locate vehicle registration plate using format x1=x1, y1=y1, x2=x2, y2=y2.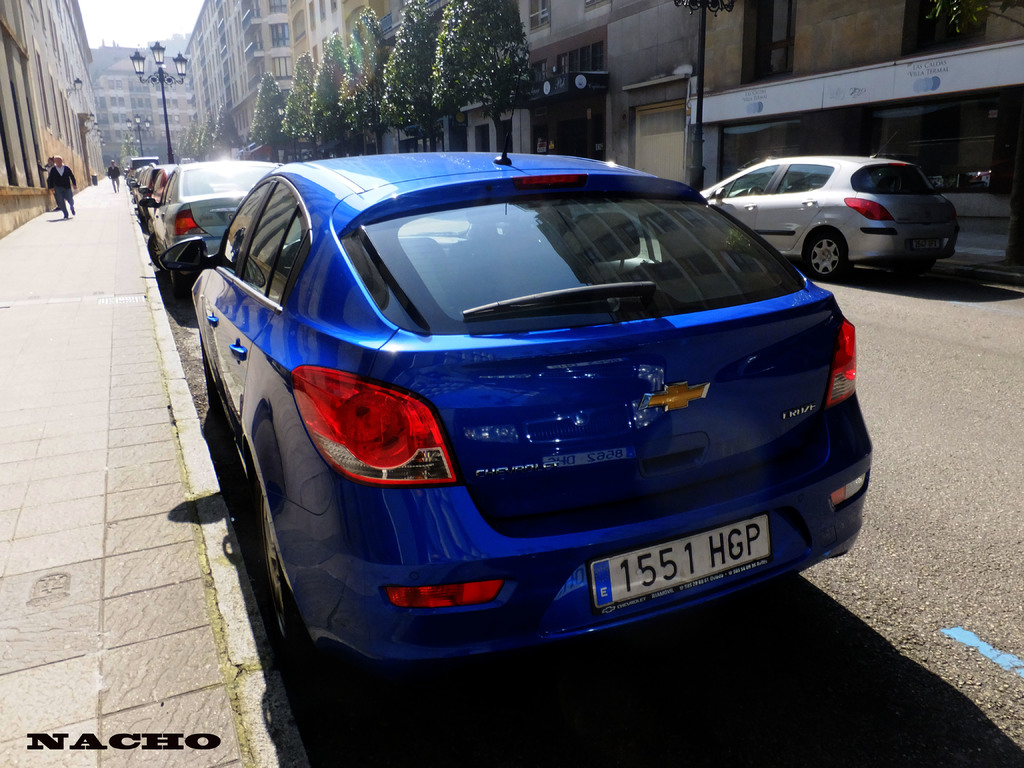
x1=577, y1=518, x2=771, y2=626.
